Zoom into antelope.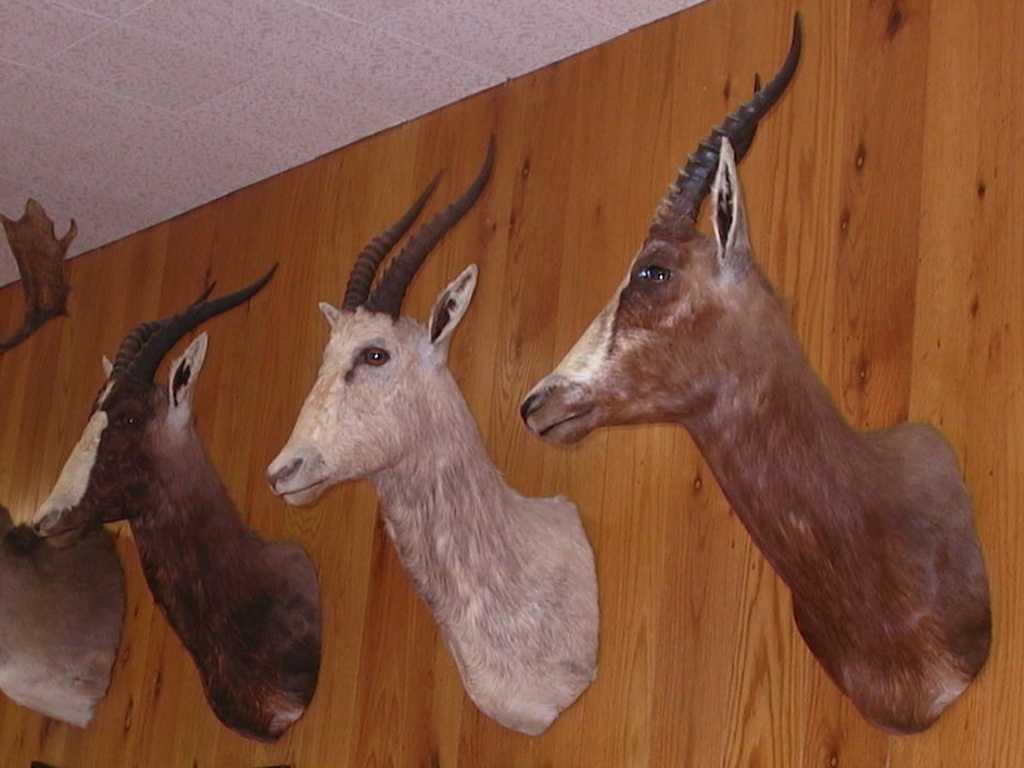
Zoom target: l=27, t=259, r=321, b=740.
